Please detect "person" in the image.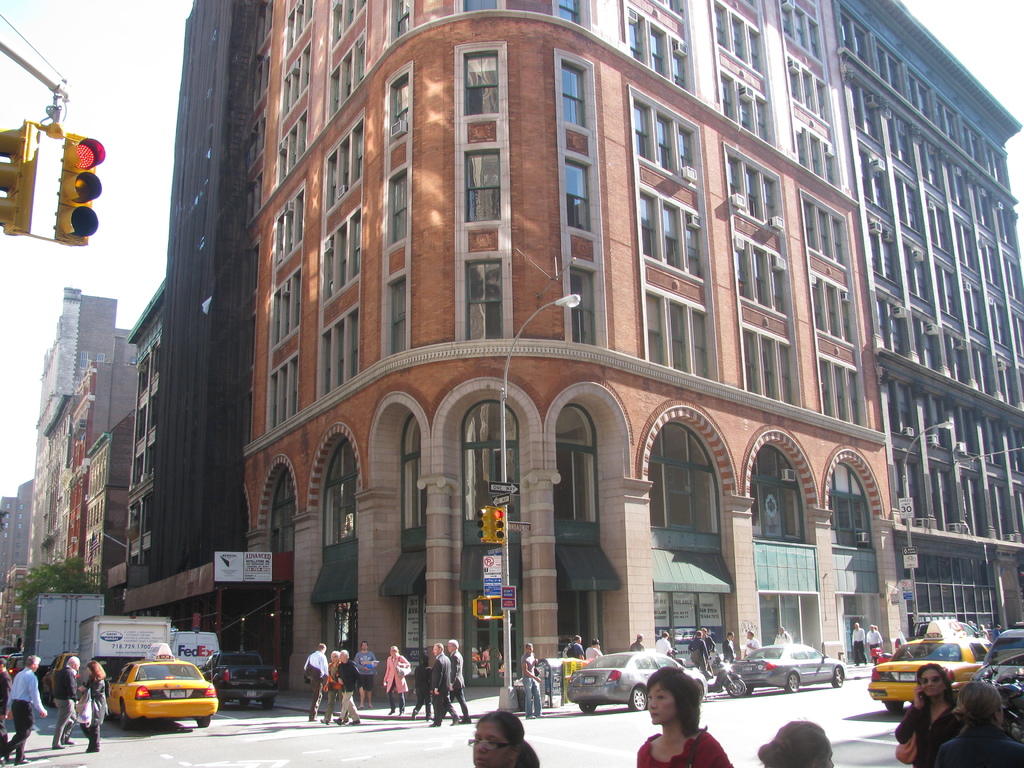
{"left": 852, "top": 626, "right": 865, "bottom": 668}.
